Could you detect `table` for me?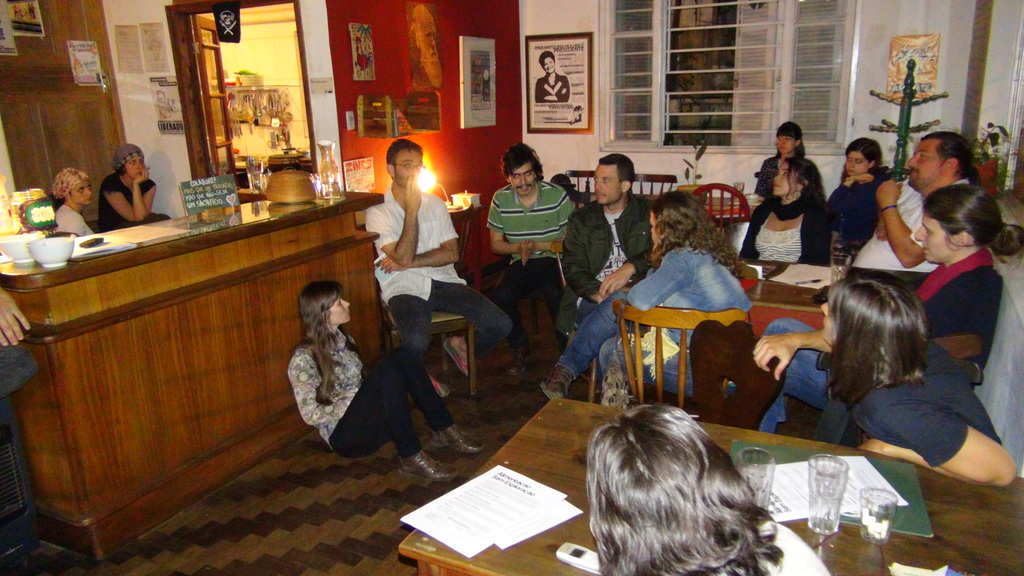
Detection result: locate(12, 191, 398, 561).
